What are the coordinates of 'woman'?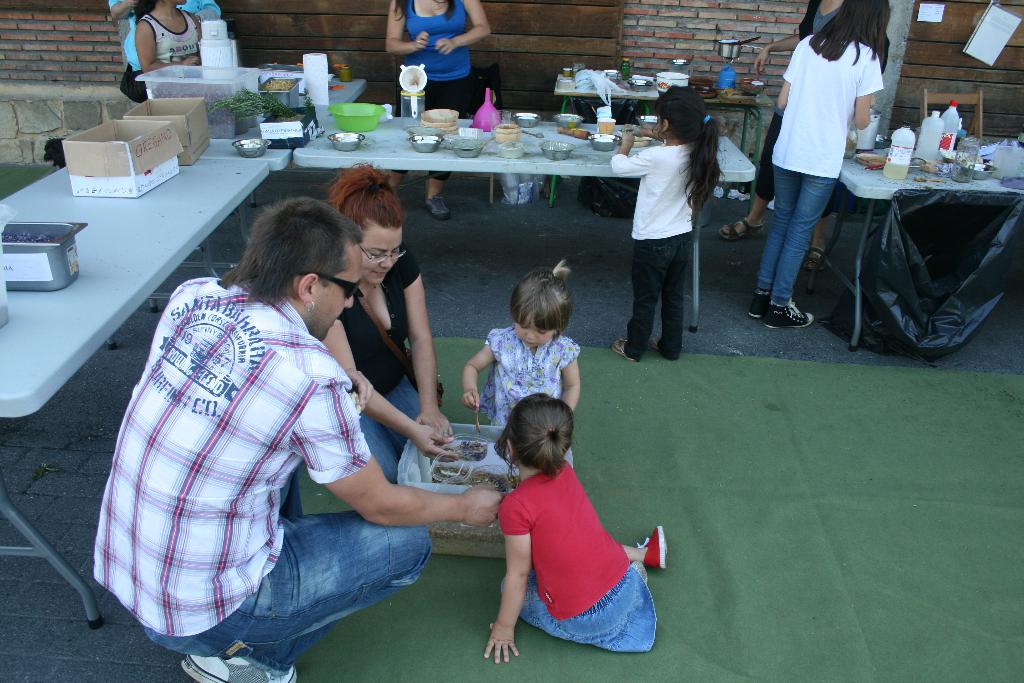
box=[378, 0, 492, 224].
